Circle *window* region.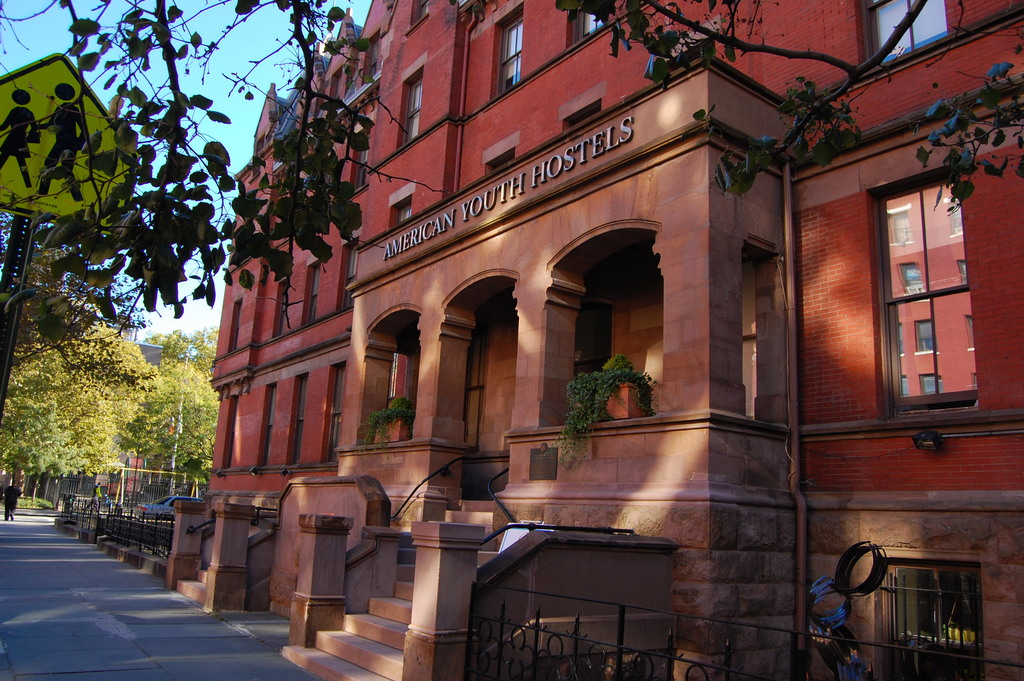
Region: 854,0,950,69.
